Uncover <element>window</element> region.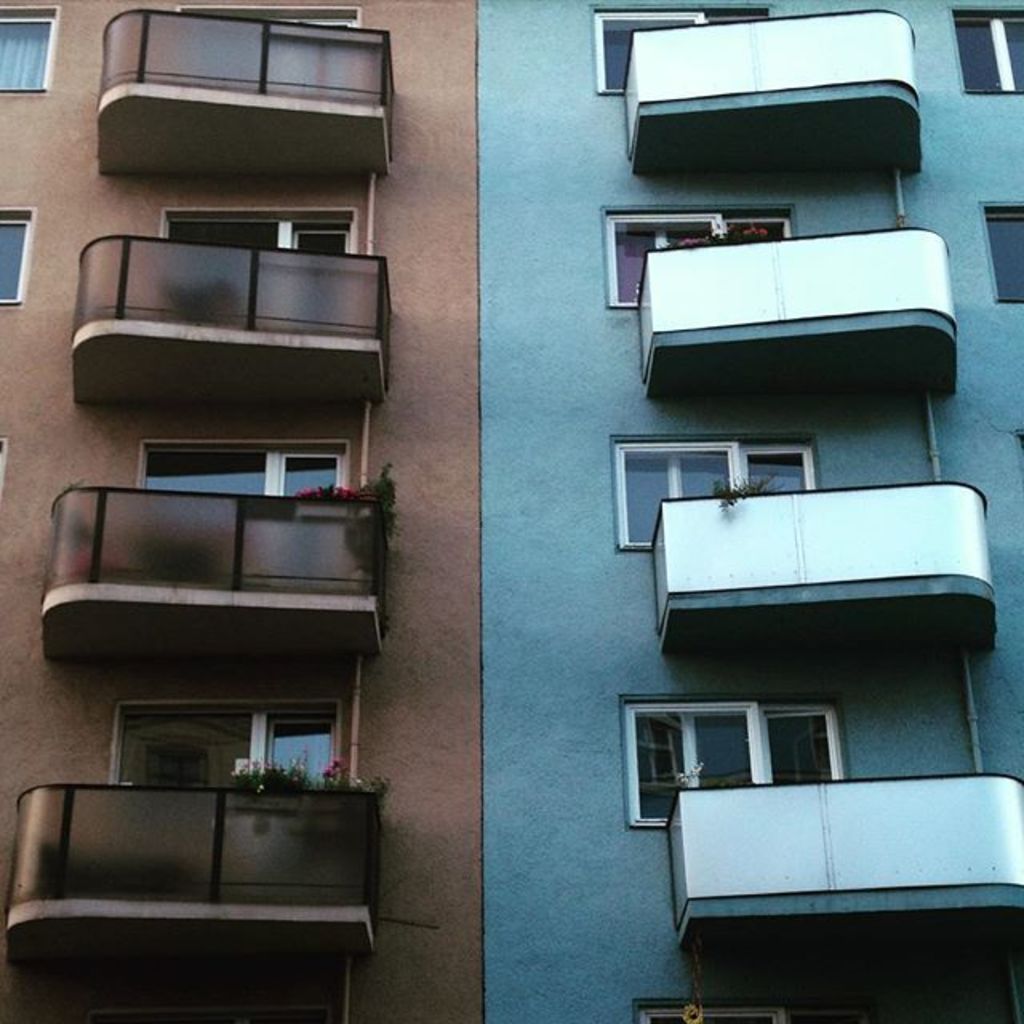
Uncovered: l=0, t=18, r=58, b=91.
